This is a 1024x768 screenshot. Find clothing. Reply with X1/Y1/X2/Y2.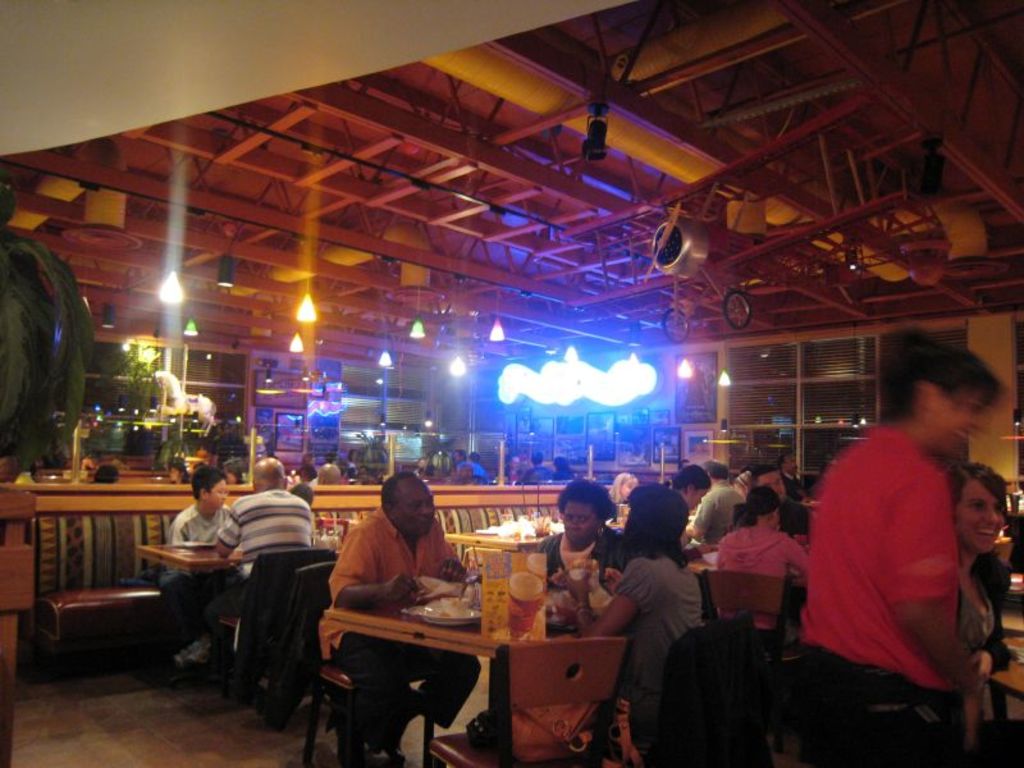
692/488/751/554.
